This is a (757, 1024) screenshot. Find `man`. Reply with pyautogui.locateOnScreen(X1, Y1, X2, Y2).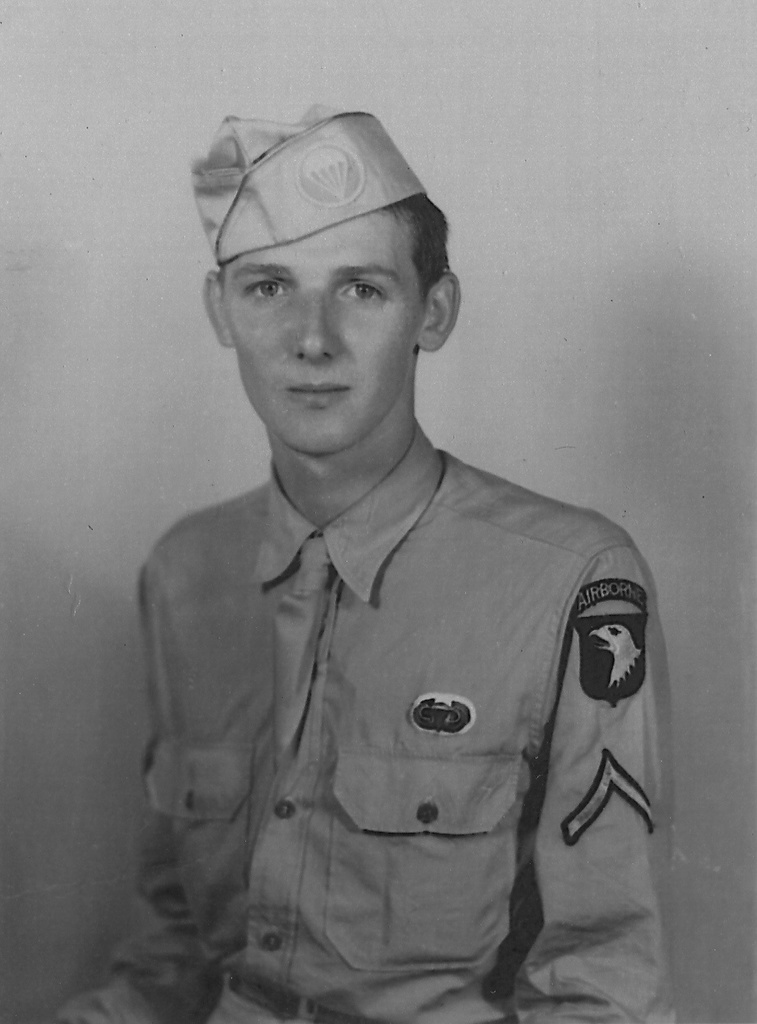
pyautogui.locateOnScreen(96, 103, 699, 1004).
